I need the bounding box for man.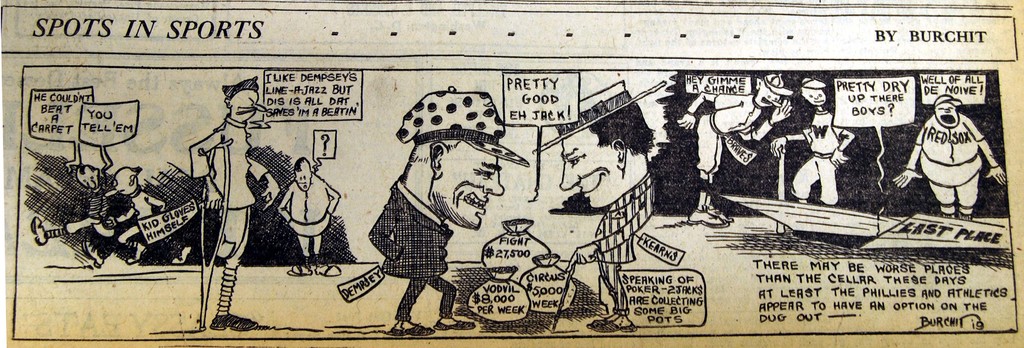
Here it is: {"x1": 365, "y1": 91, "x2": 534, "y2": 341}.
